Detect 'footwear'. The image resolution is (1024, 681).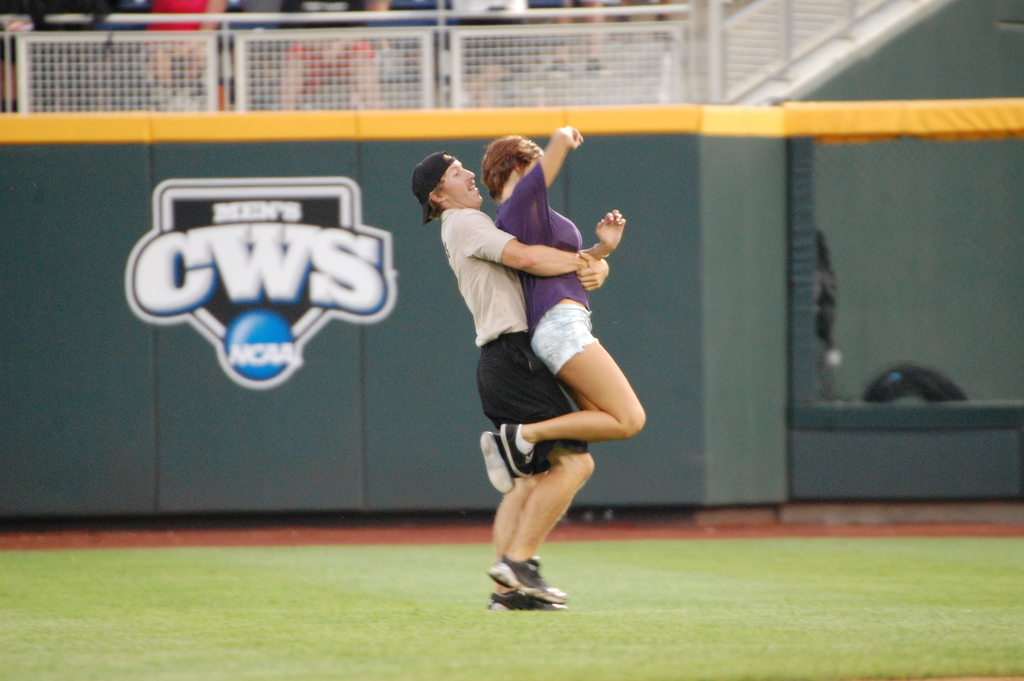
<box>479,430,516,494</box>.
